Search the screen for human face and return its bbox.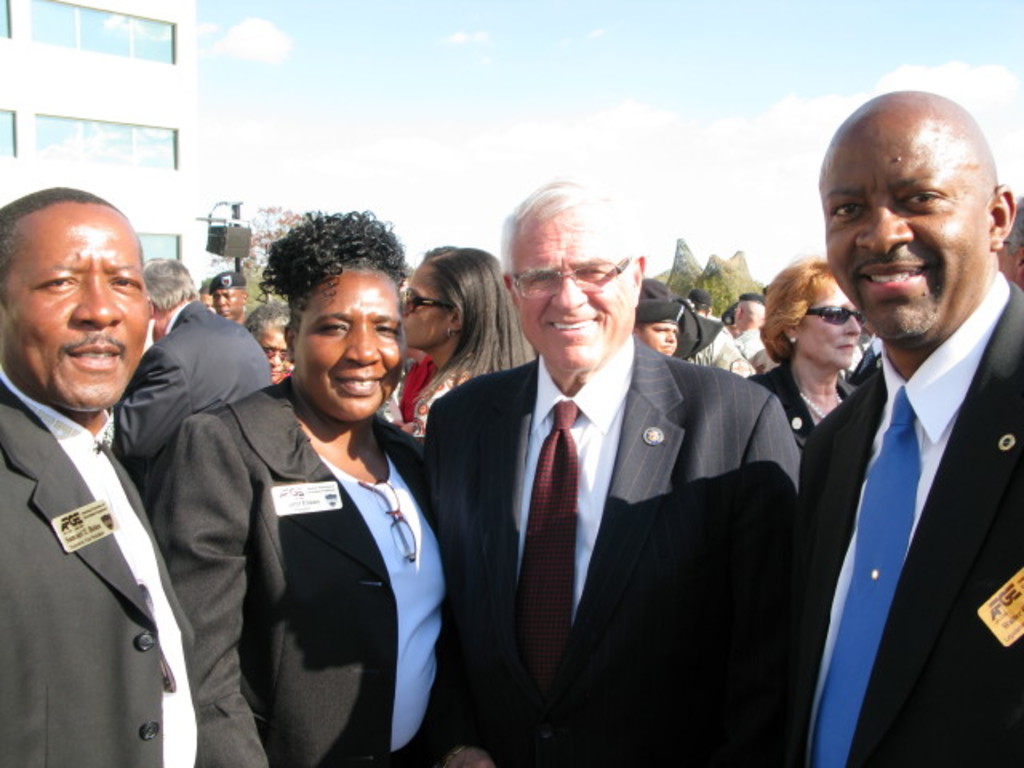
Found: (left=635, top=320, right=677, bottom=357).
